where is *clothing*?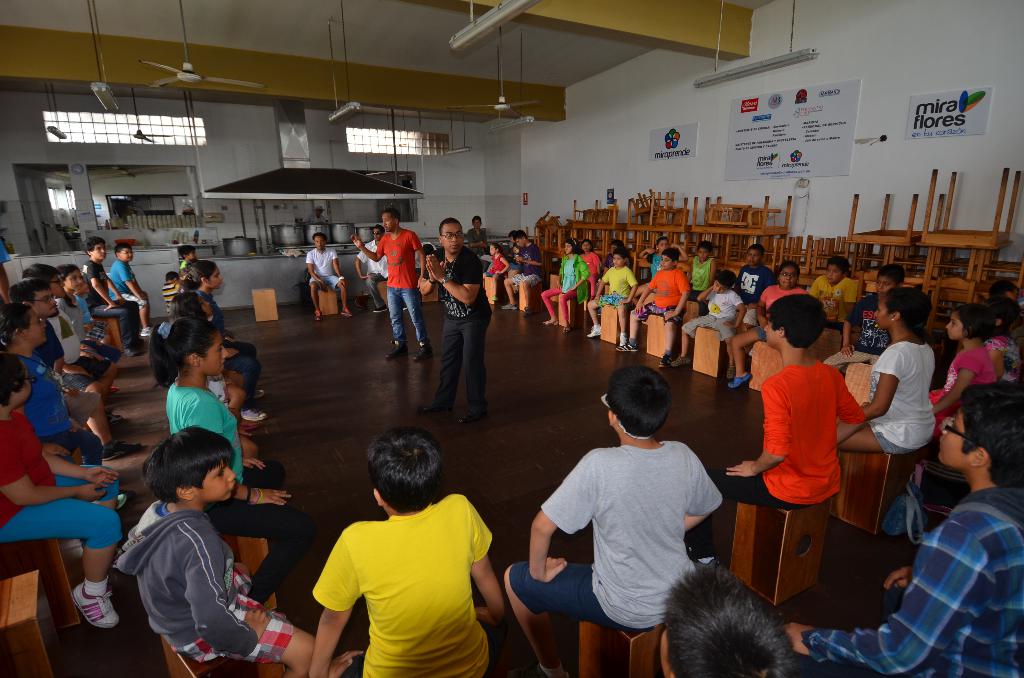
locate(937, 346, 1023, 414).
